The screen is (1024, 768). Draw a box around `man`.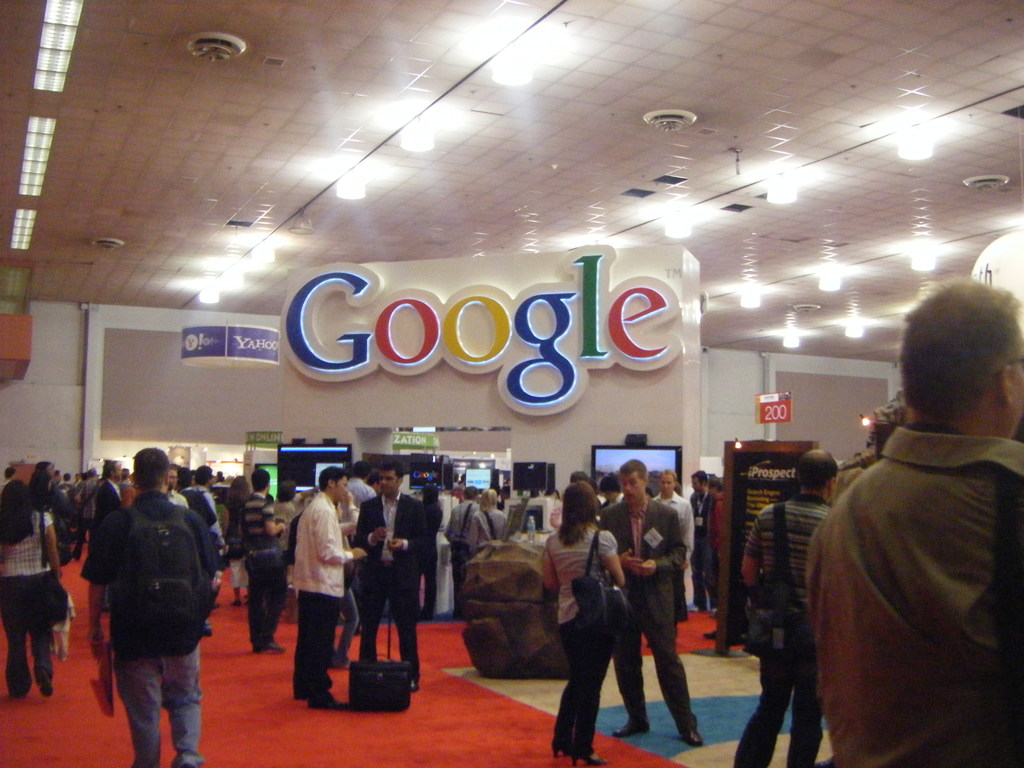
[left=77, top=443, right=222, bottom=767].
